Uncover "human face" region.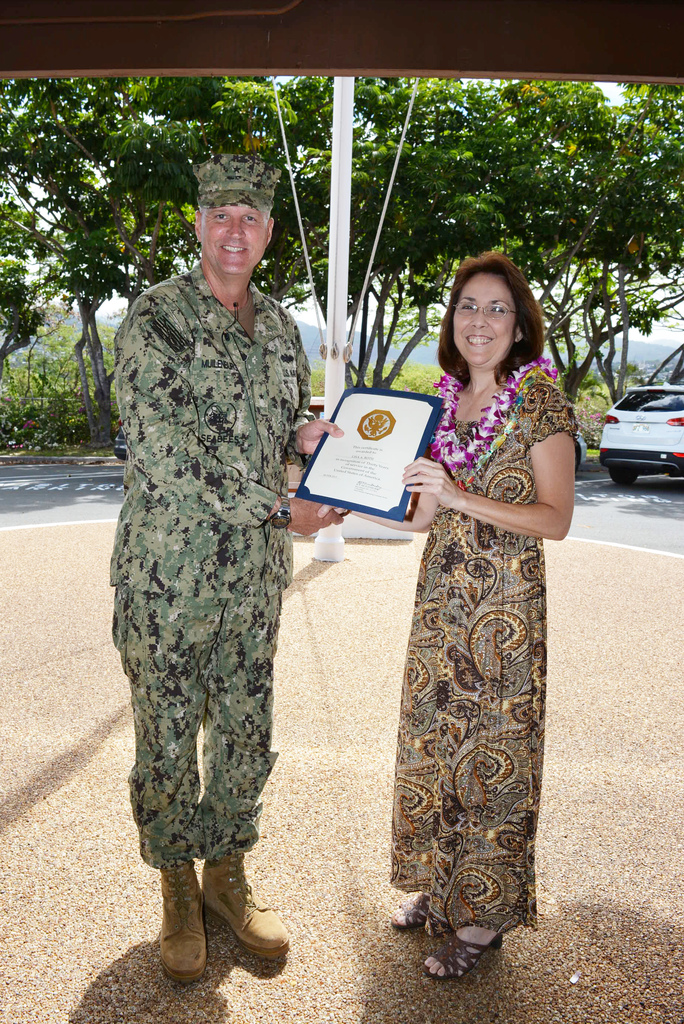
Uncovered: left=200, top=205, right=268, bottom=275.
